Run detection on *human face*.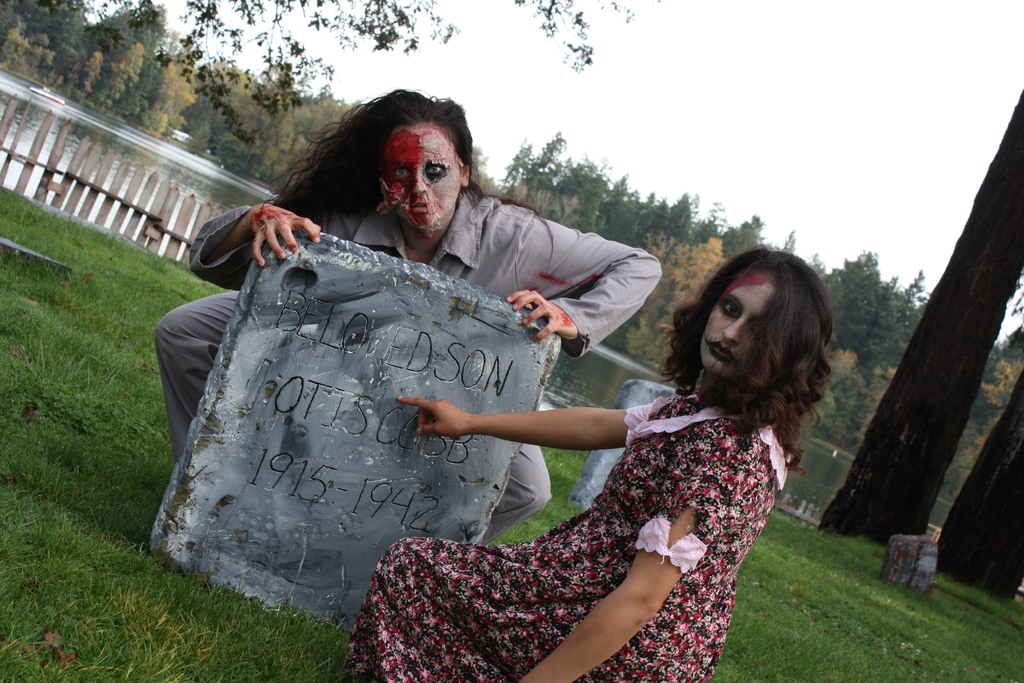
Result: BBox(706, 276, 775, 372).
